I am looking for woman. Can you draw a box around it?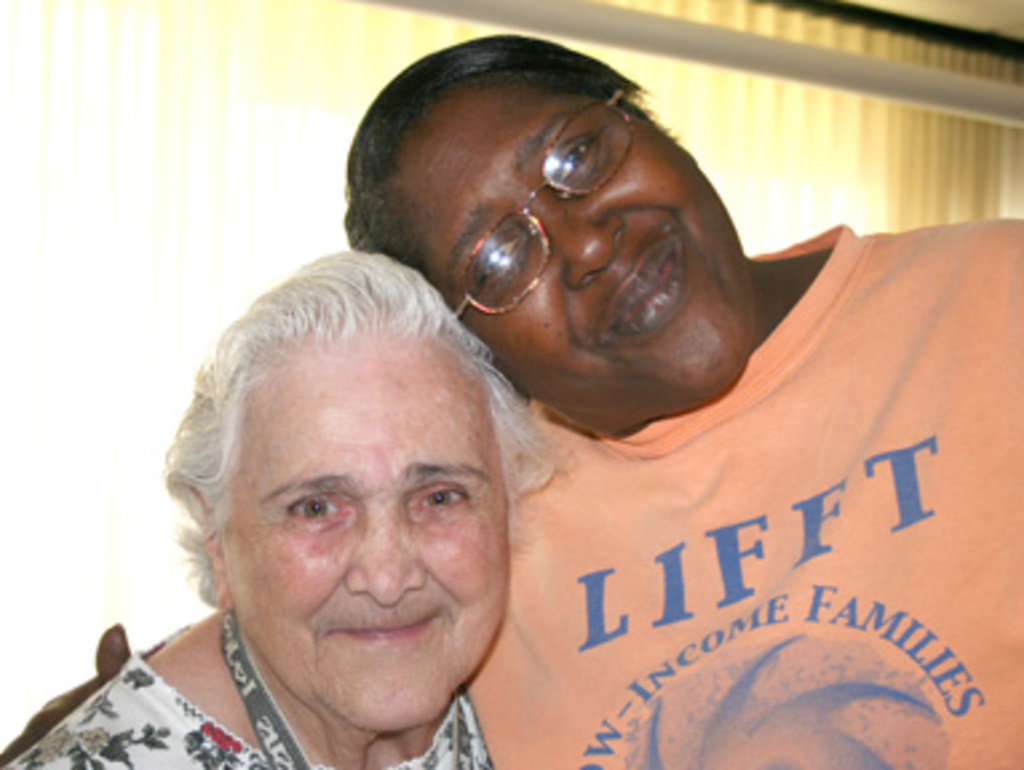
Sure, the bounding box is 0, 249, 569, 767.
